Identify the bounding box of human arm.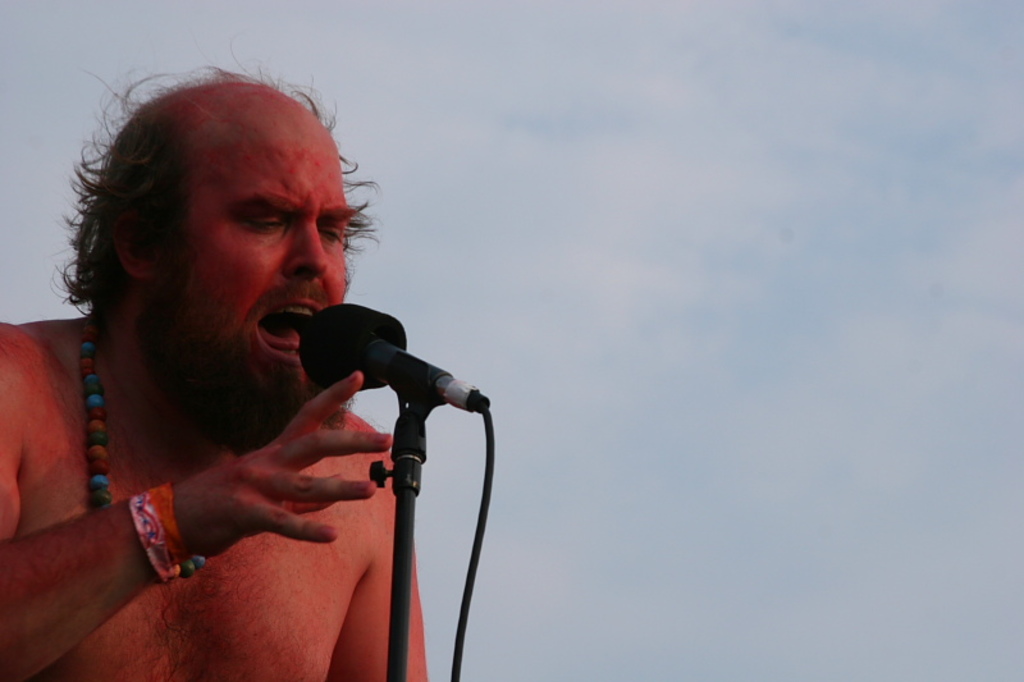
bbox=(0, 376, 389, 681).
